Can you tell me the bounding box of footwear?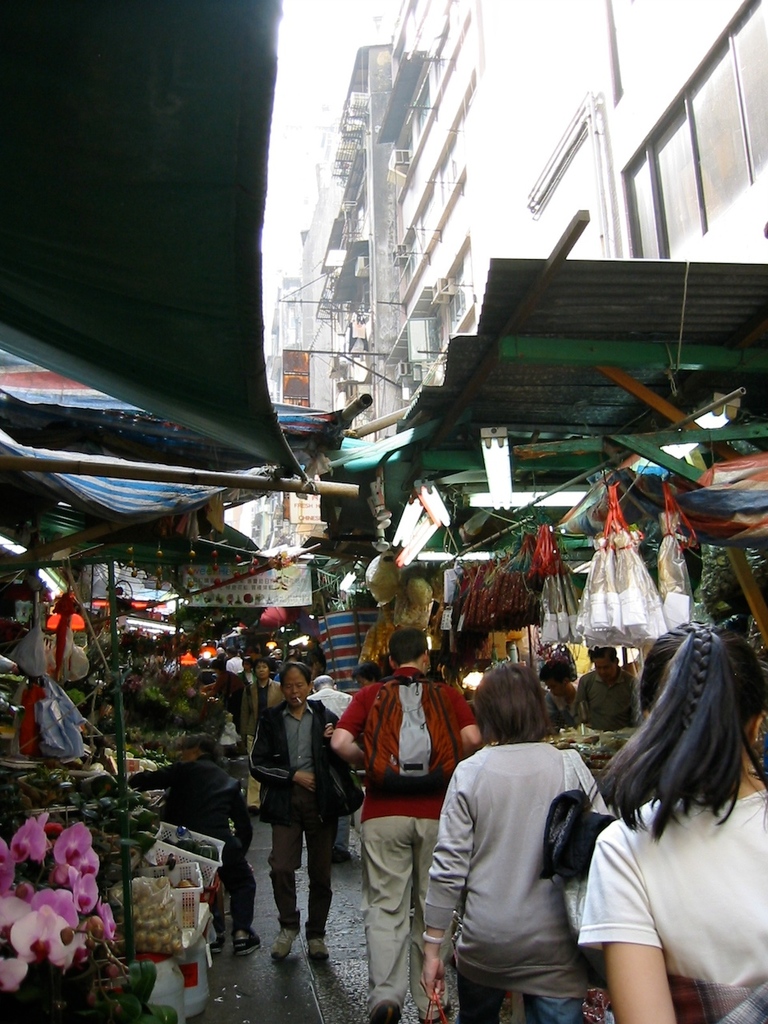
[left=211, top=934, right=225, bottom=955].
